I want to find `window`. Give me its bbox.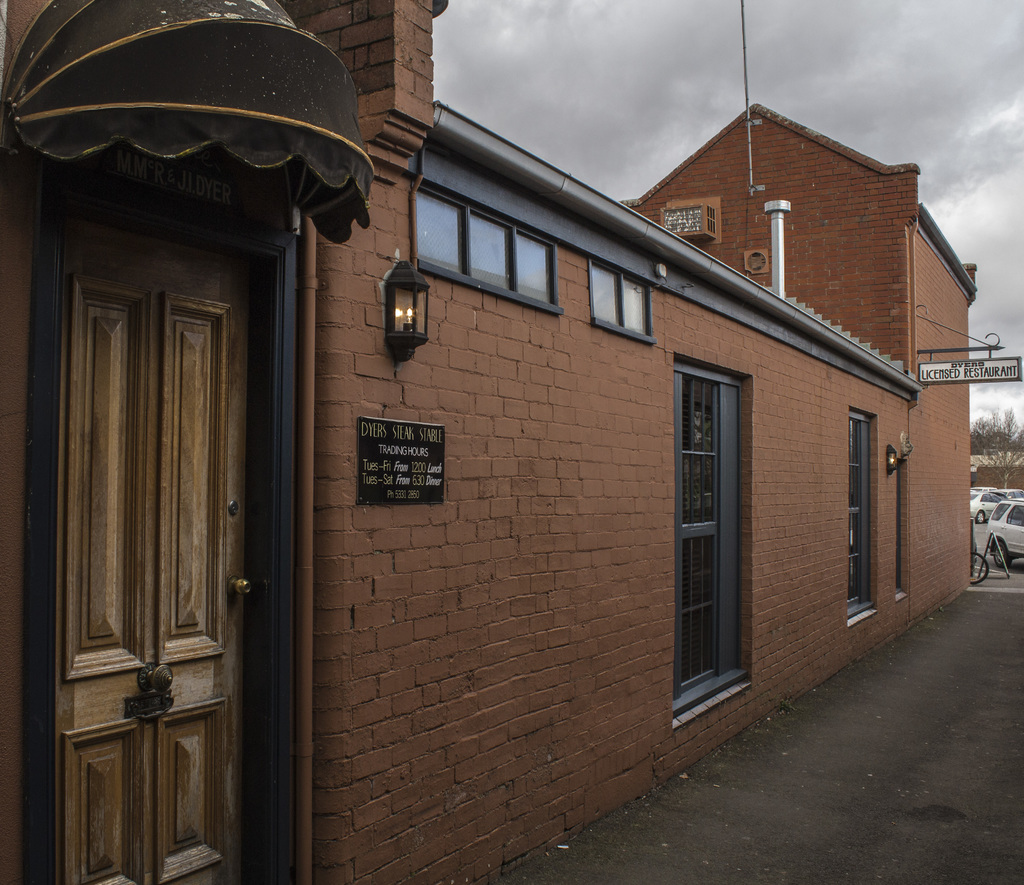
671 355 754 735.
